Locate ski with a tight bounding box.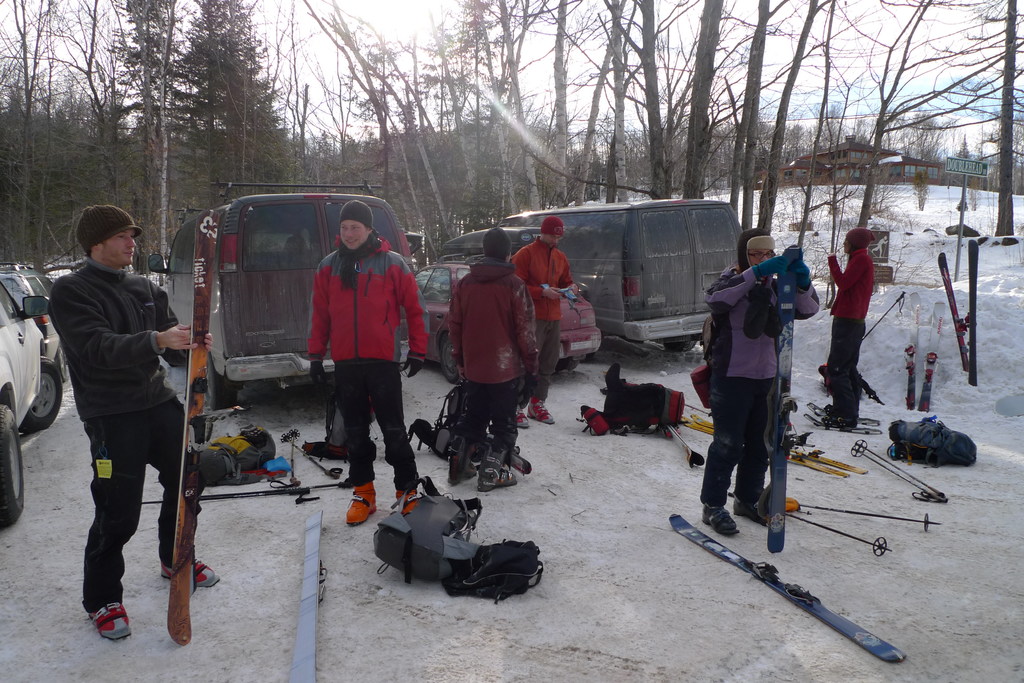
[x1=937, y1=249, x2=970, y2=370].
